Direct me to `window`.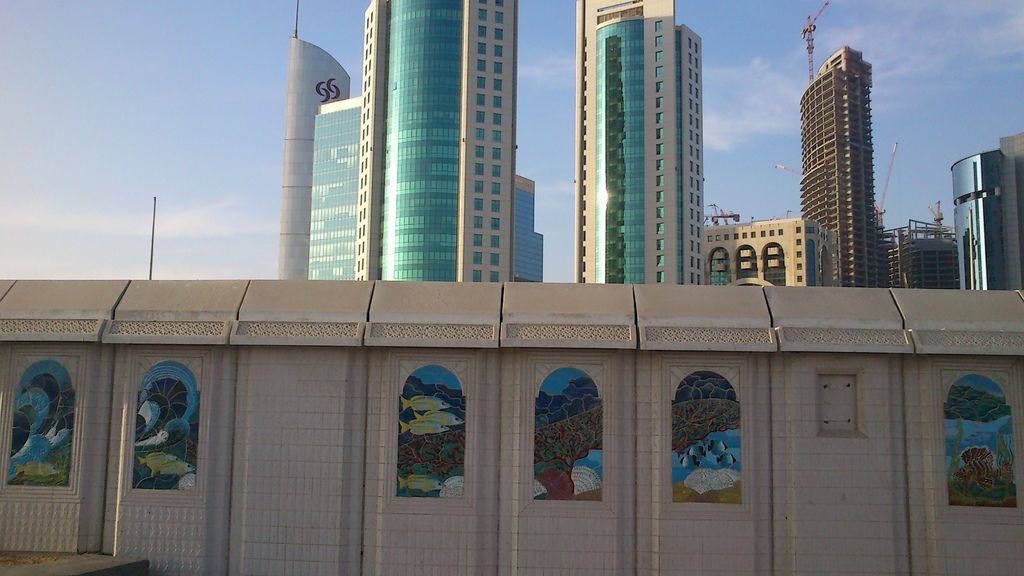
Direction: {"x1": 476, "y1": 41, "x2": 488, "y2": 55}.
